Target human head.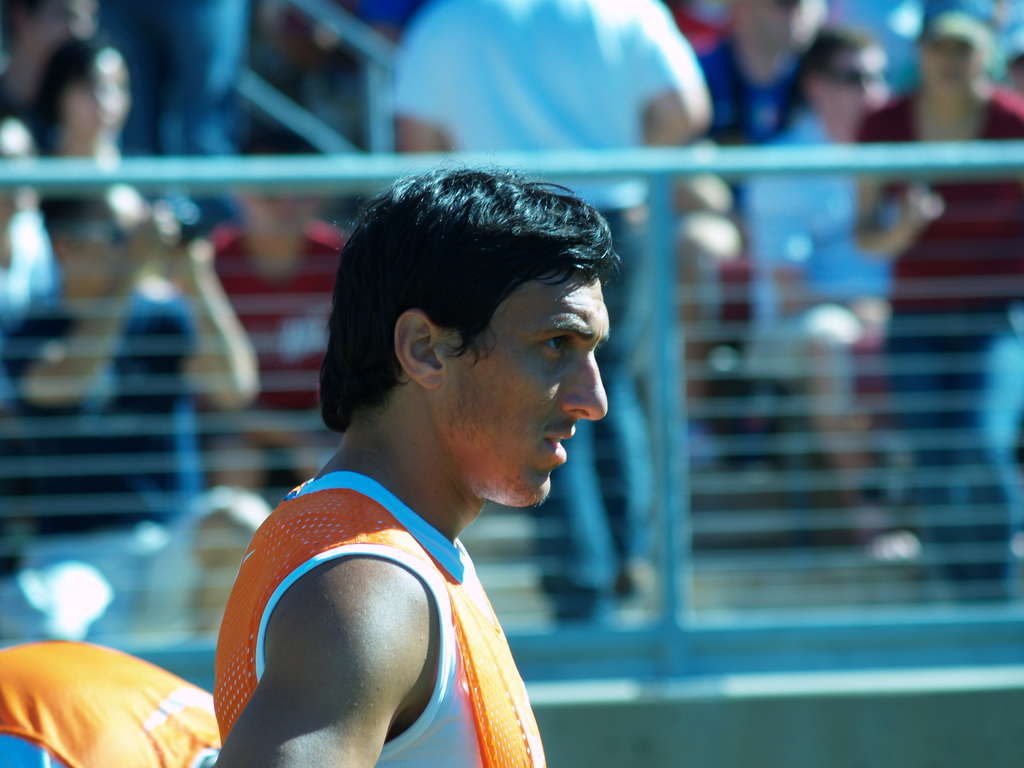
Target region: detection(800, 29, 891, 135).
